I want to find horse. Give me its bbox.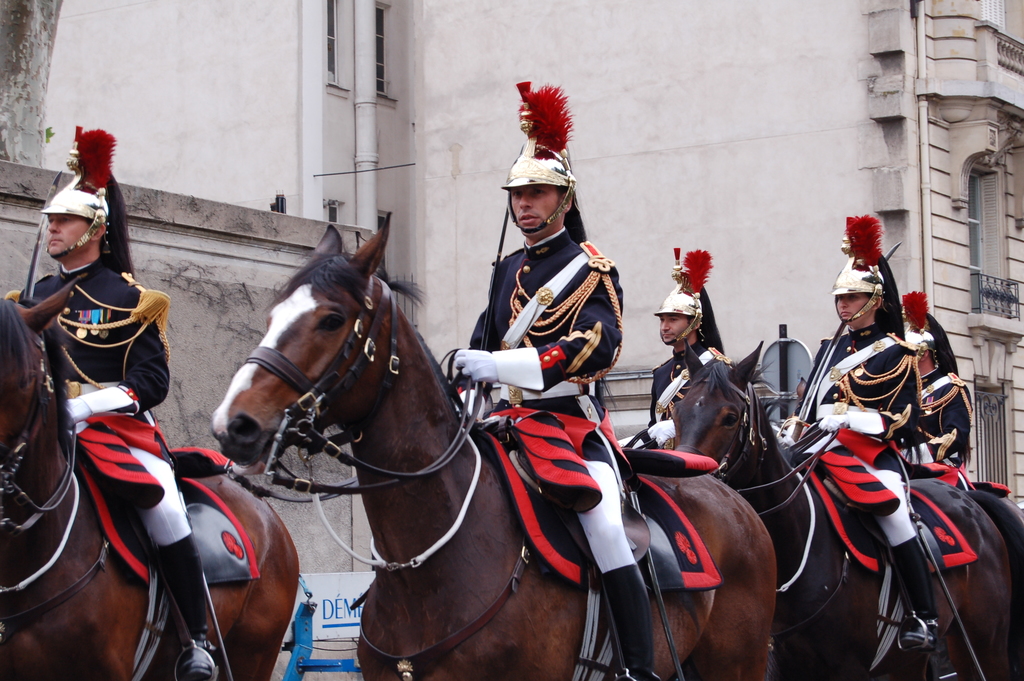
bbox=(0, 274, 296, 680).
